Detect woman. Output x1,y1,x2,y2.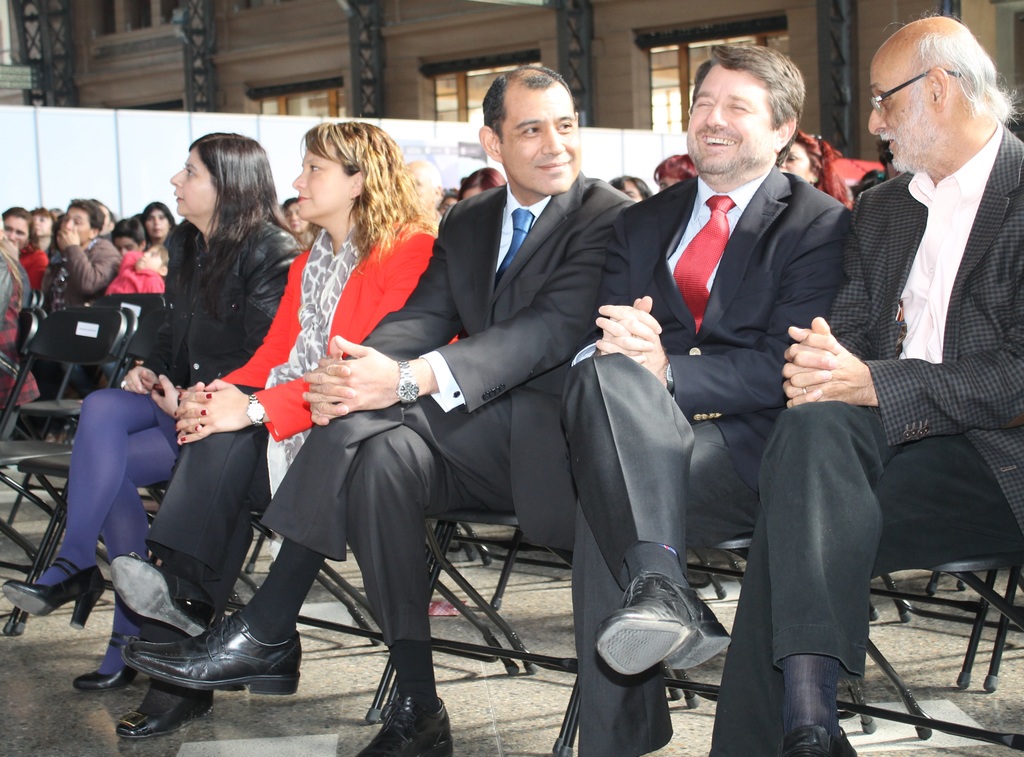
140,205,179,282.
